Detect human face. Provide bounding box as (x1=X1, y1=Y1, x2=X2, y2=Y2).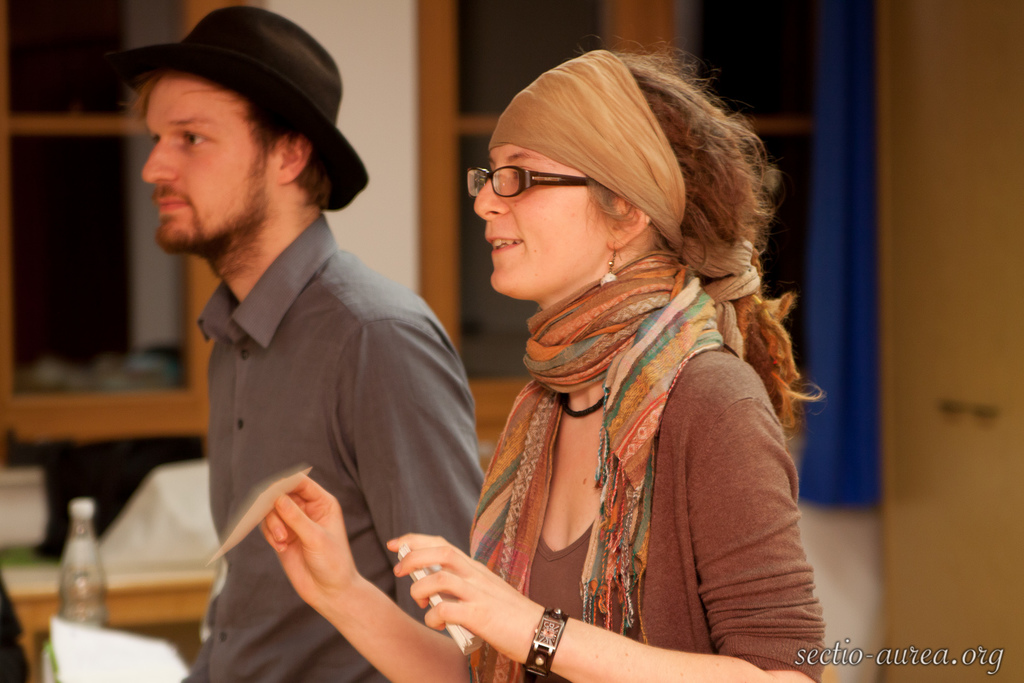
(x1=141, y1=77, x2=260, y2=259).
